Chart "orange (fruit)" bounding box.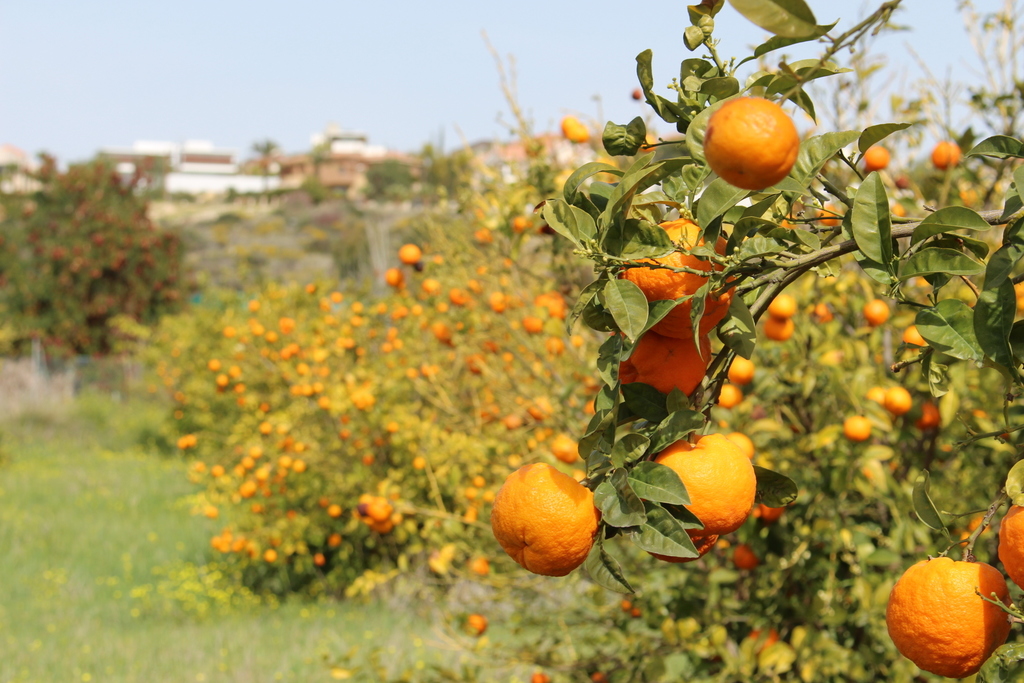
Charted: bbox(368, 494, 398, 524).
